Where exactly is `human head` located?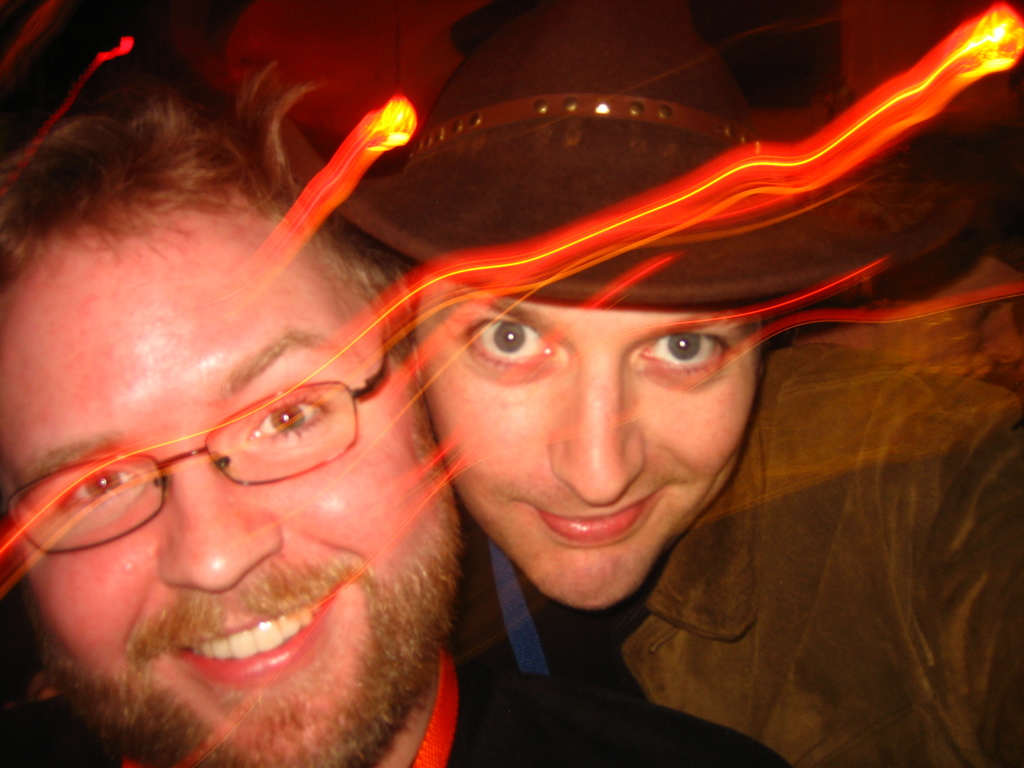
Its bounding box is <region>0, 90, 466, 767</region>.
